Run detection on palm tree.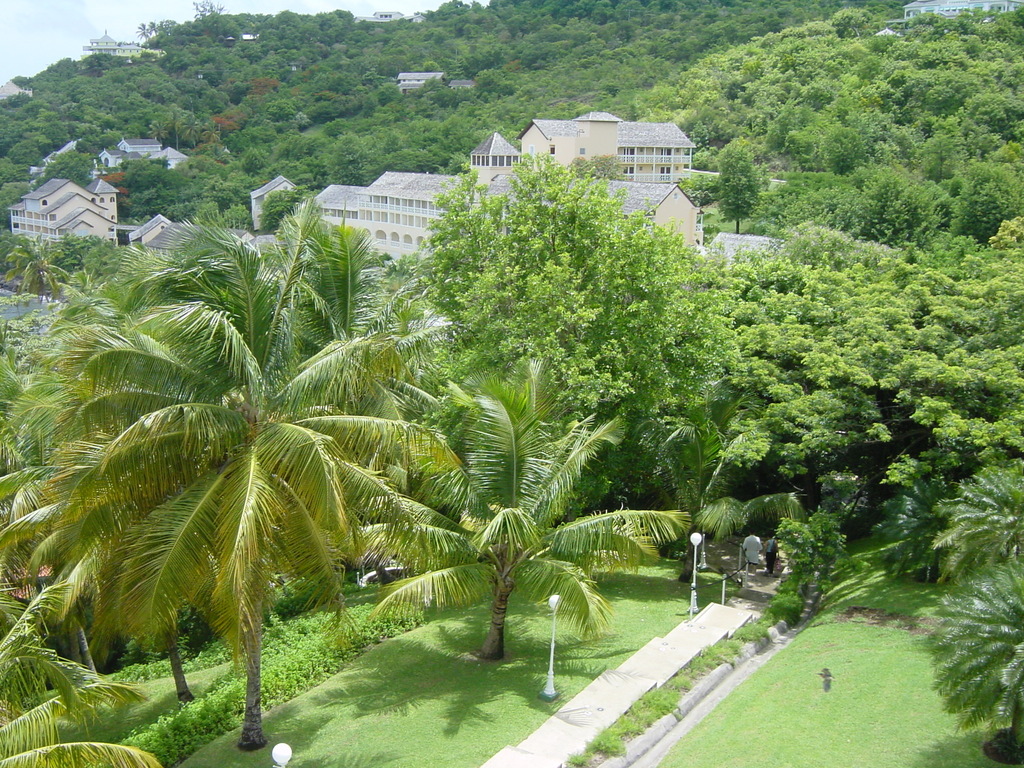
Result: 376, 356, 686, 665.
